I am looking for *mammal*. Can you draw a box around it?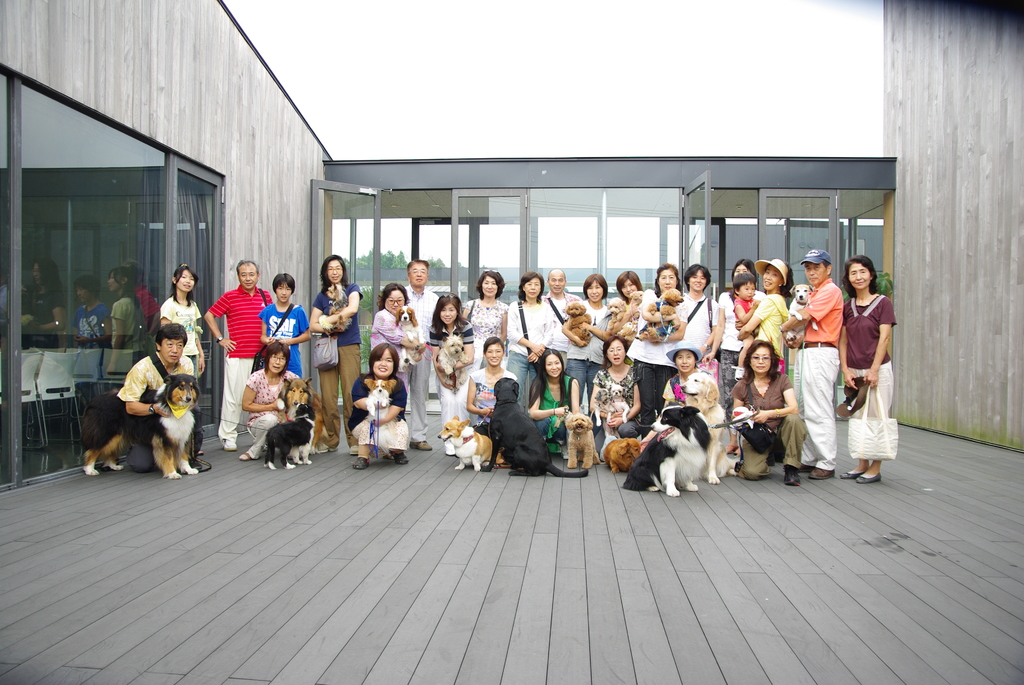
Sure, the bounding box is pyautogui.locateOnScreen(590, 338, 641, 458).
